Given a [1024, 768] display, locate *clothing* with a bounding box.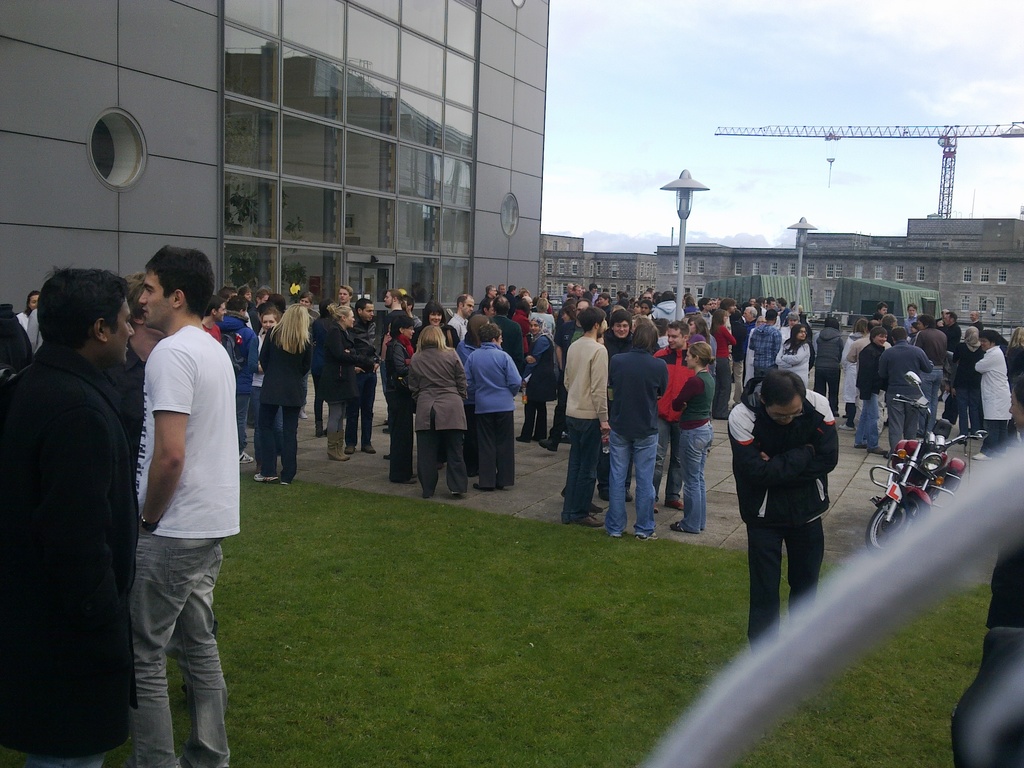
Located: (left=484, top=291, right=494, bottom=314).
